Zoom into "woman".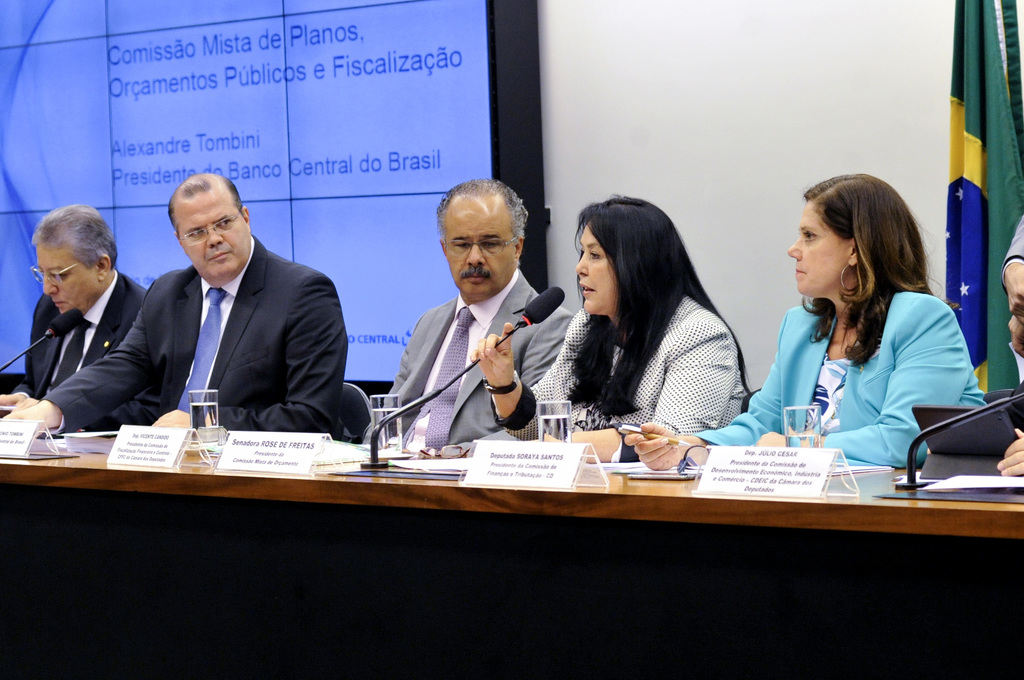
Zoom target: l=624, t=174, r=987, b=468.
